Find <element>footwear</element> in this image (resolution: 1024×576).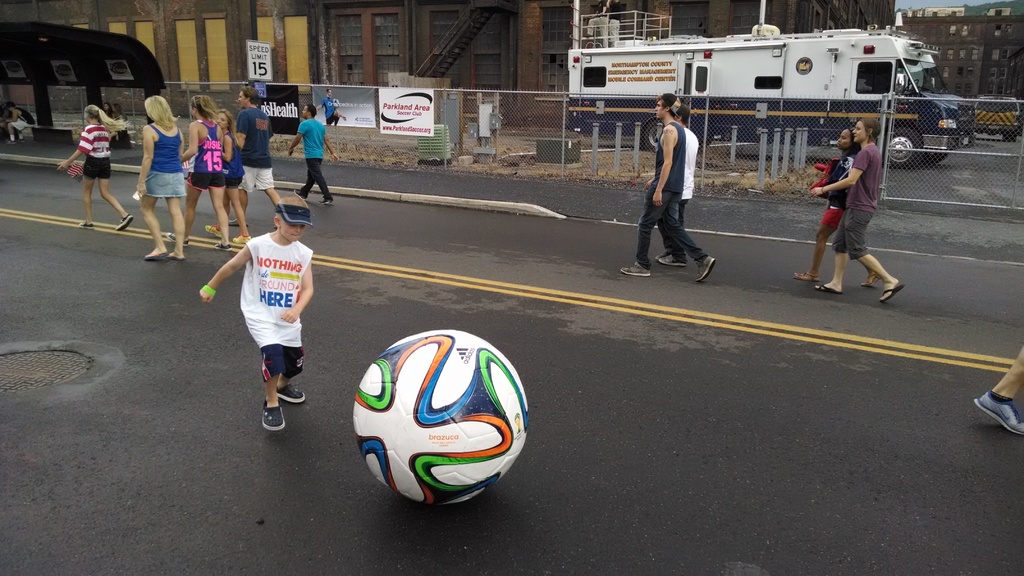
x1=163 y1=250 x2=185 y2=260.
